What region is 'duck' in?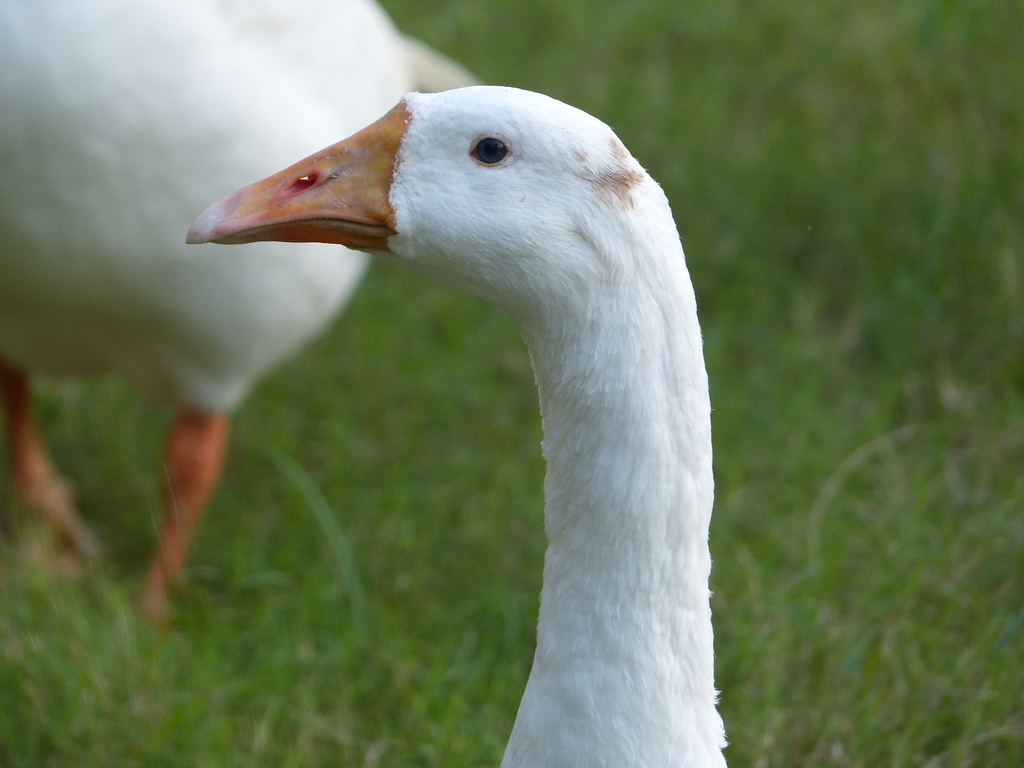
(left=172, top=57, right=749, bottom=767).
